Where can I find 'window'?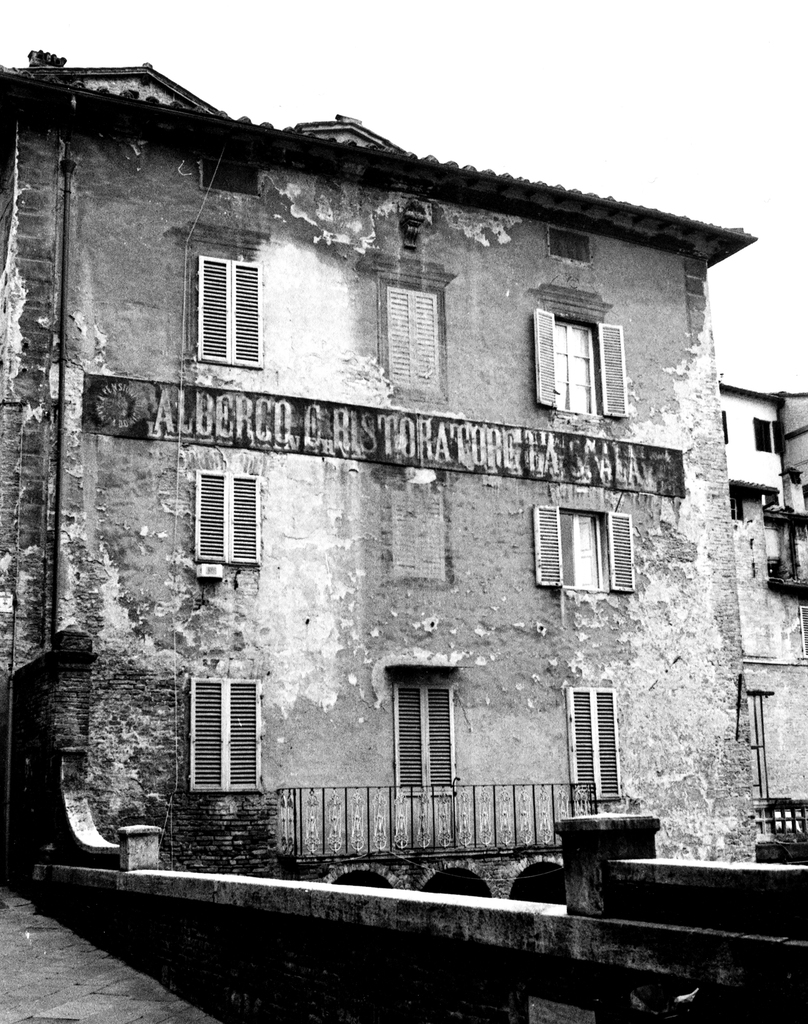
You can find it at crop(533, 504, 638, 595).
